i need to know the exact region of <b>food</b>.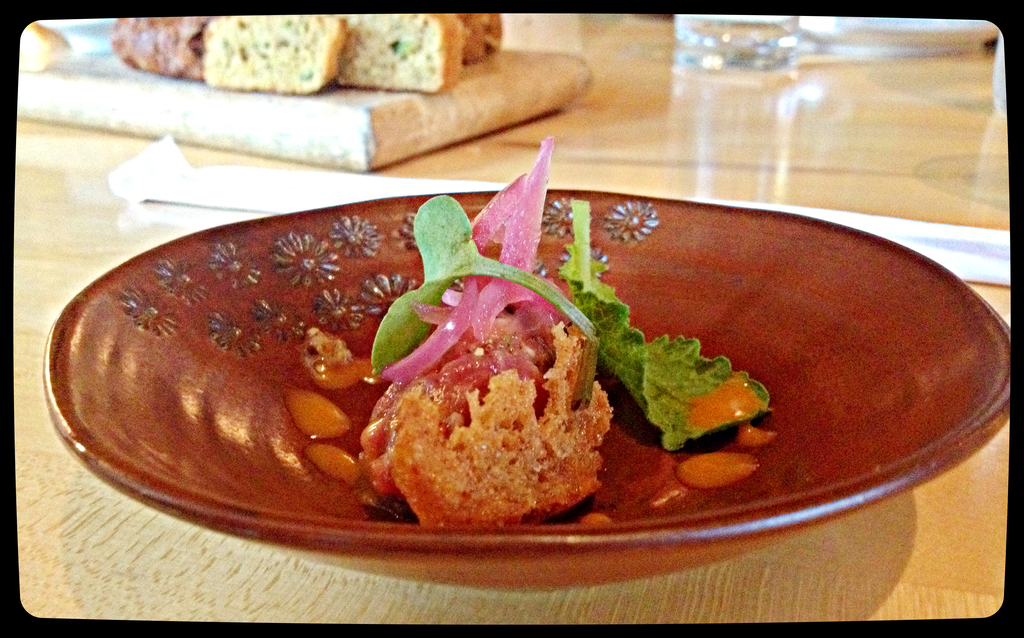
Region: 288:138:772:522.
